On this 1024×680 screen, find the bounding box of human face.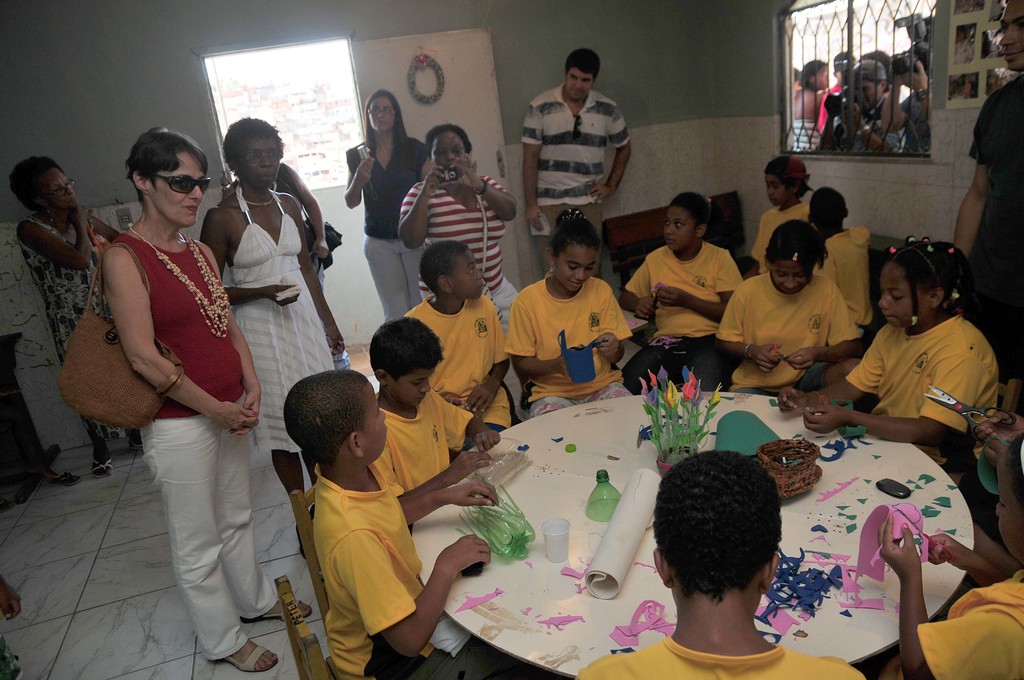
Bounding box: box(433, 134, 469, 161).
